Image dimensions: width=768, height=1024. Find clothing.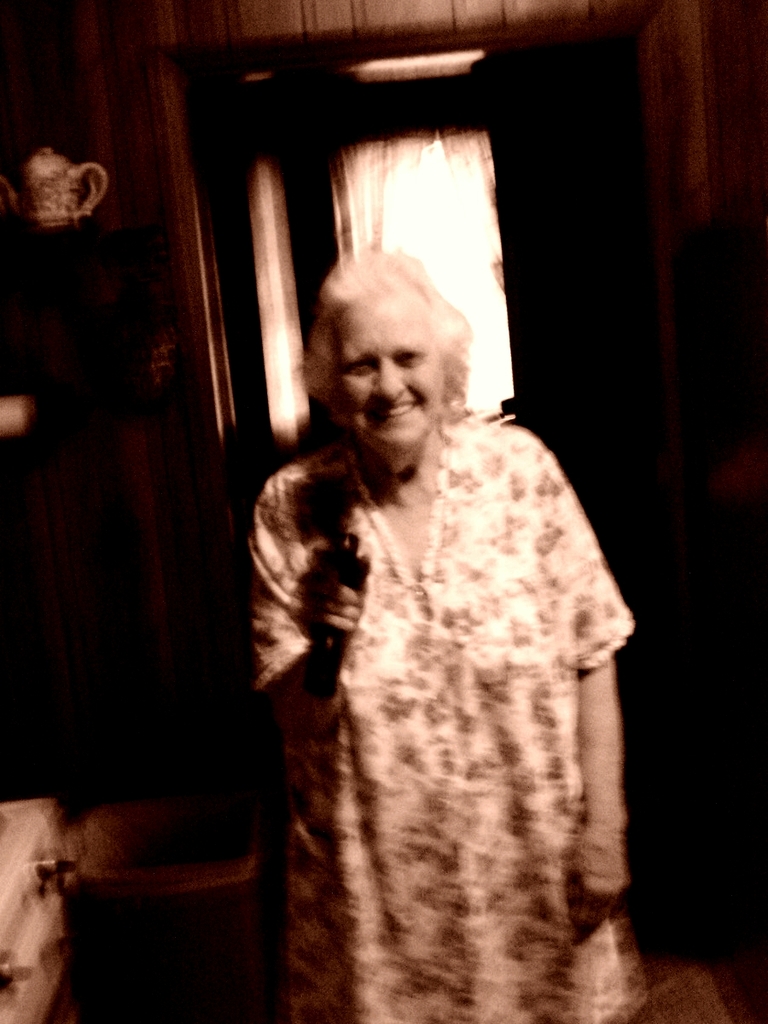
x1=197 y1=393 x2=660 y2=953.
